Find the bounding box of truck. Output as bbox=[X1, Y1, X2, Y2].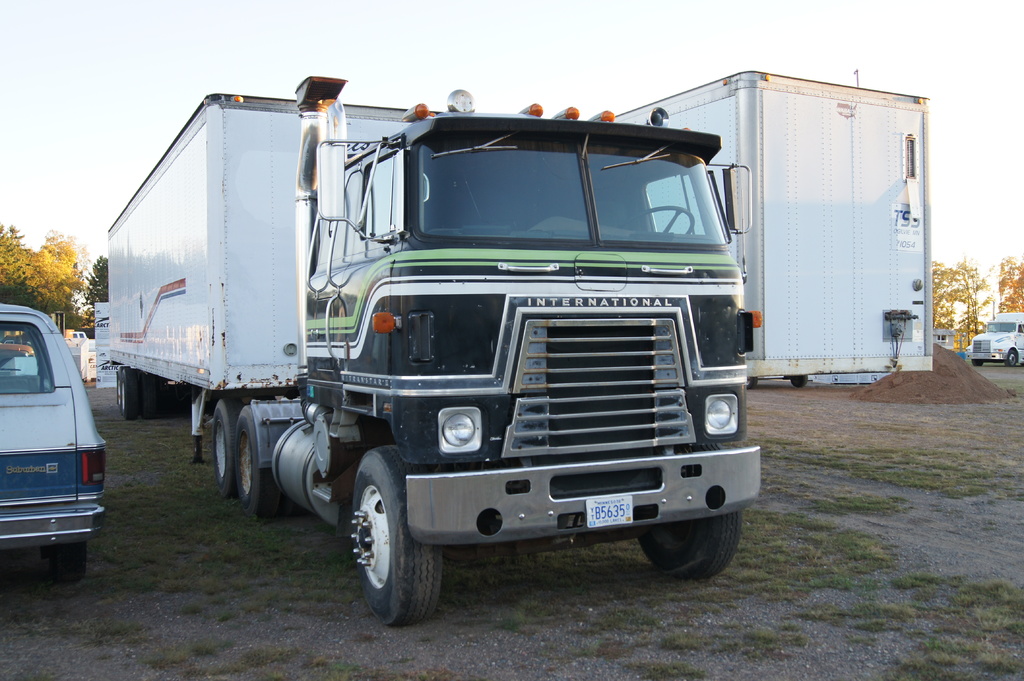
bbox=[106, 74, 760, 627].
